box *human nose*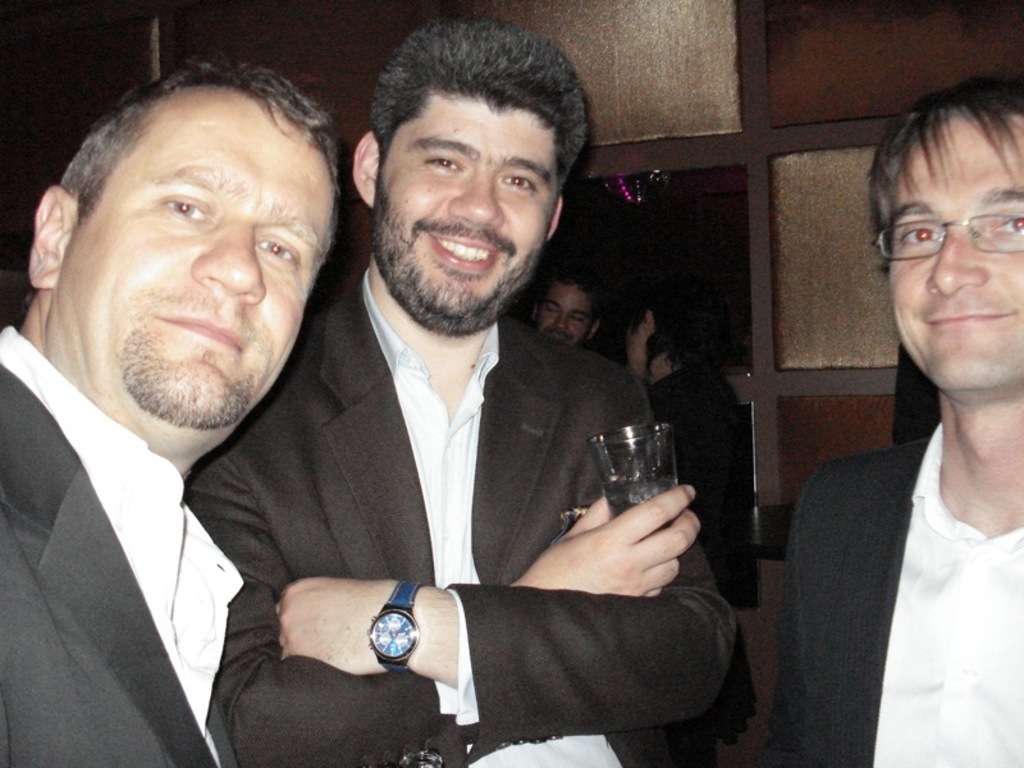
bbox=(925, 237, 989, 289)
